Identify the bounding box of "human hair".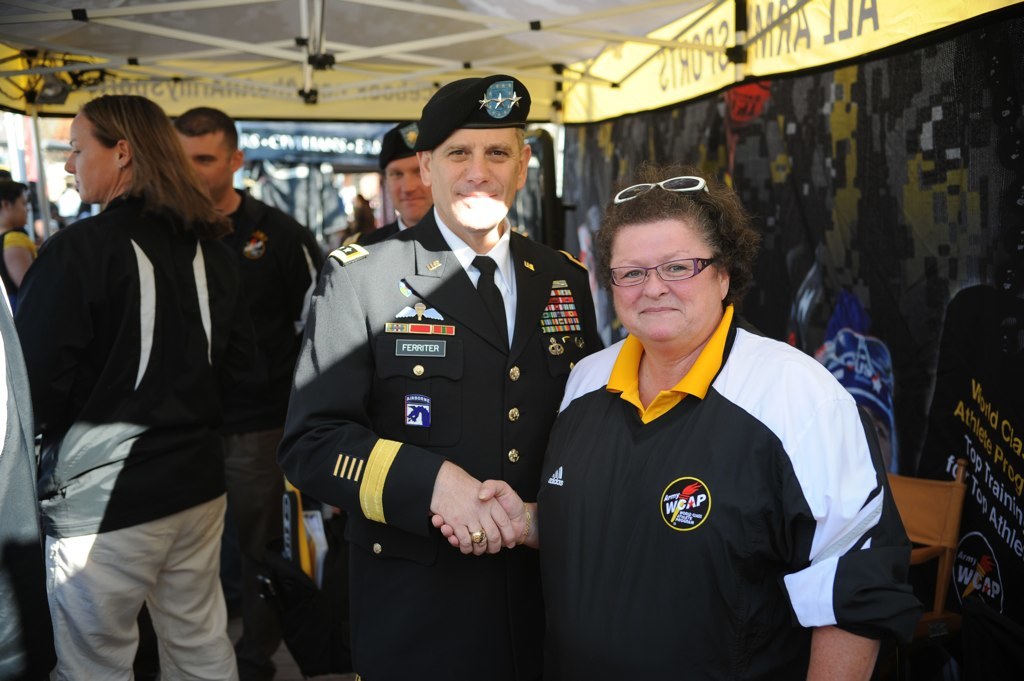
bbox=[65, 100, 230, 234].
